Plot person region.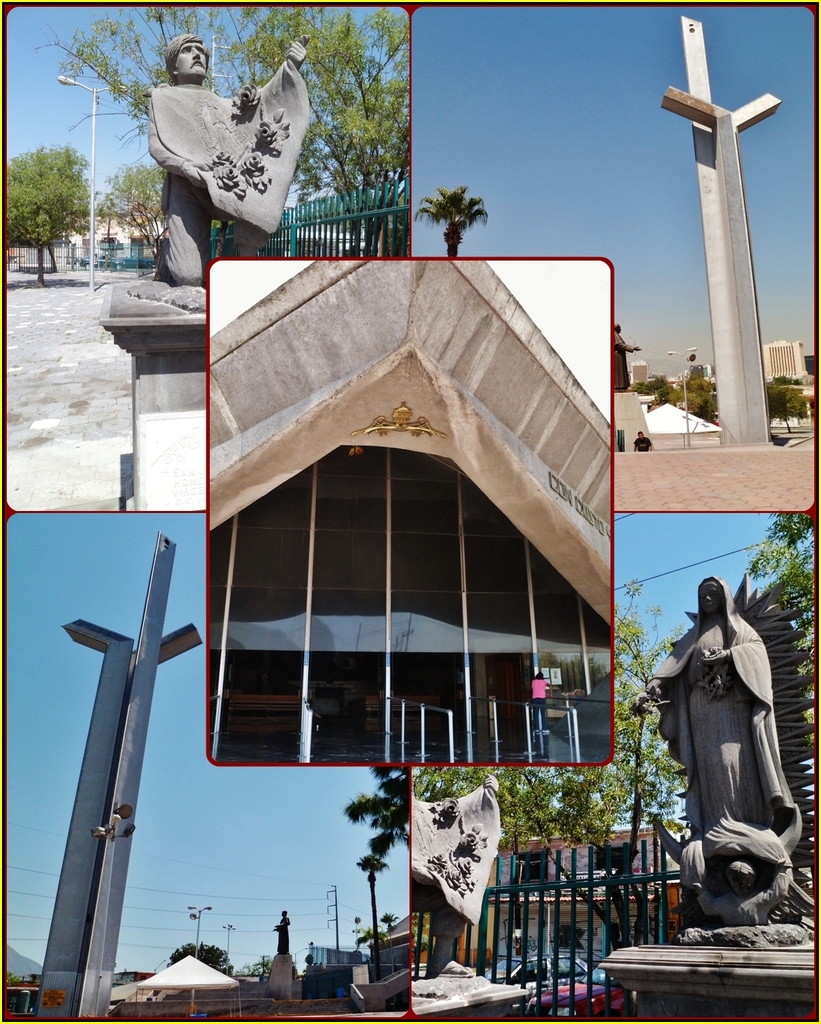
Plotted at box(146, 33, 311, 284).
